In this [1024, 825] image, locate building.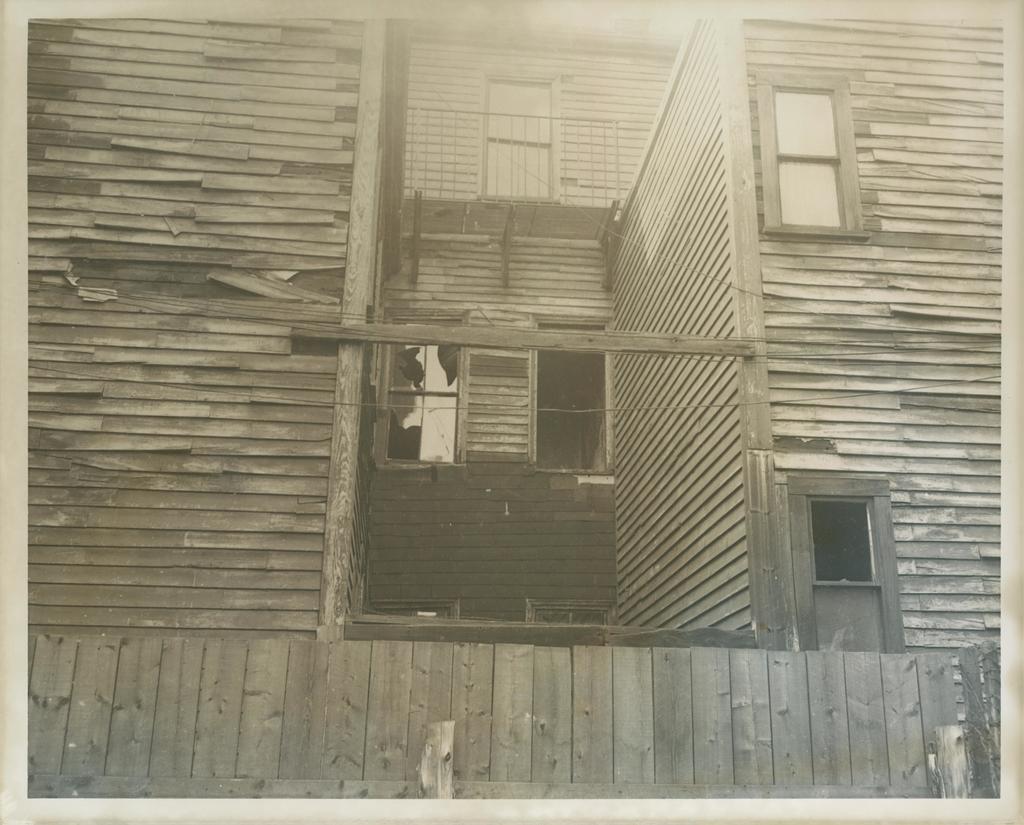
Bounding box: box(27, 0, 1004, 799).
